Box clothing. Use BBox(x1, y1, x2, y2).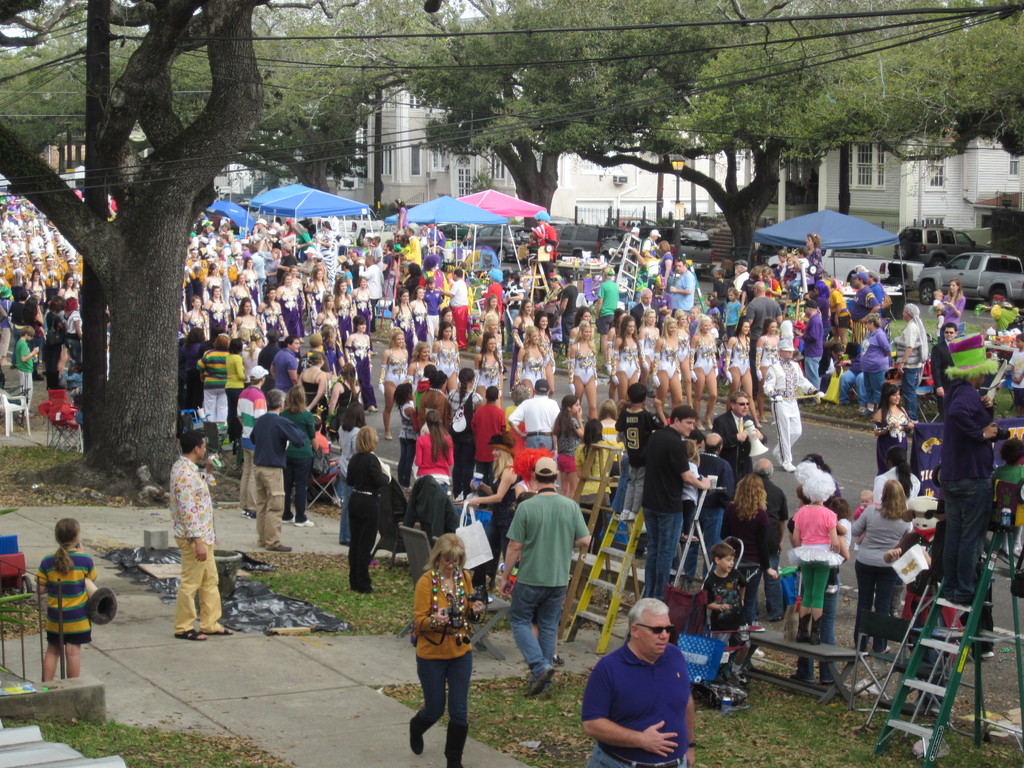
BBox(720, 406, 744, 458).
